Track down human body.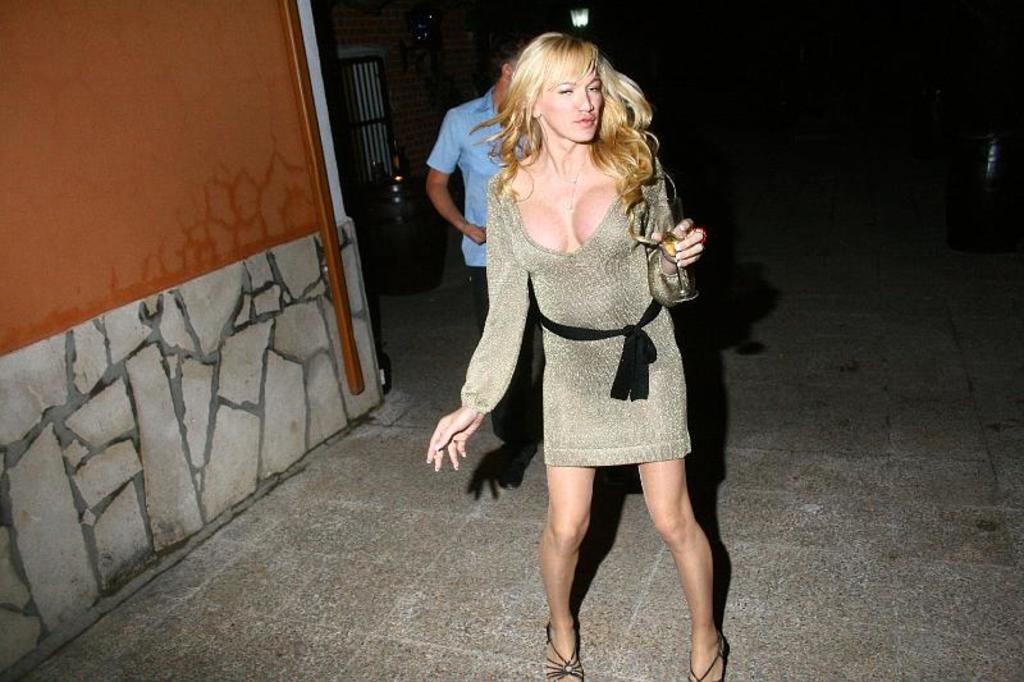
Tracked to x1=424, y1=88, x2=541, y2=448.
